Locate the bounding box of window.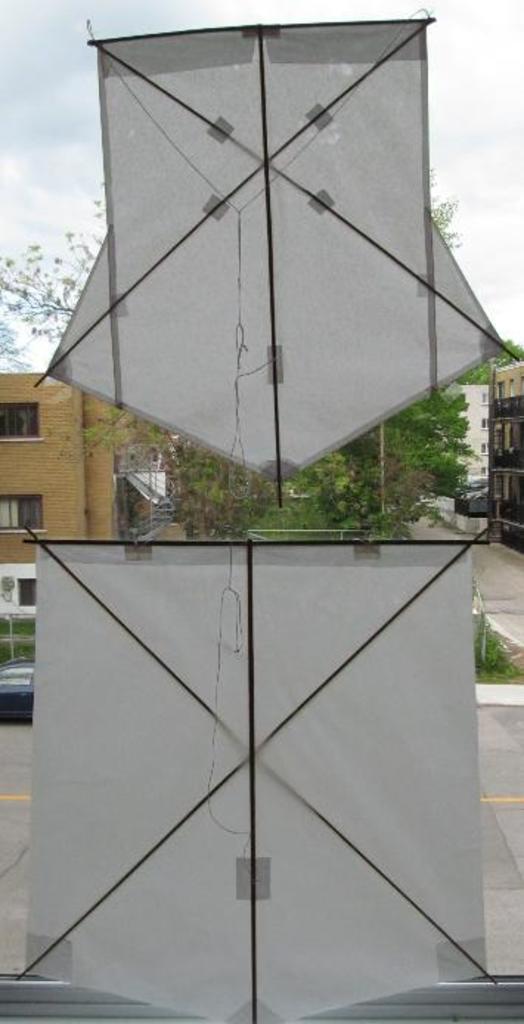
Bounding box: rect(0, 496, 43, 531).
